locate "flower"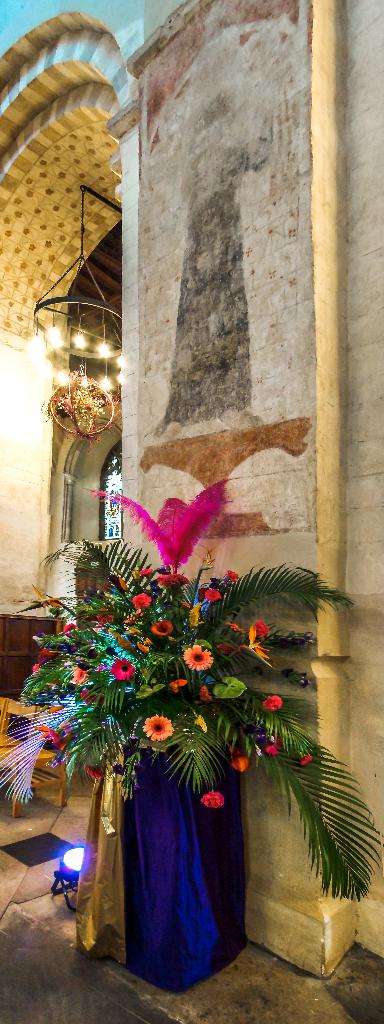
box=[218, 640, 240, 654]
